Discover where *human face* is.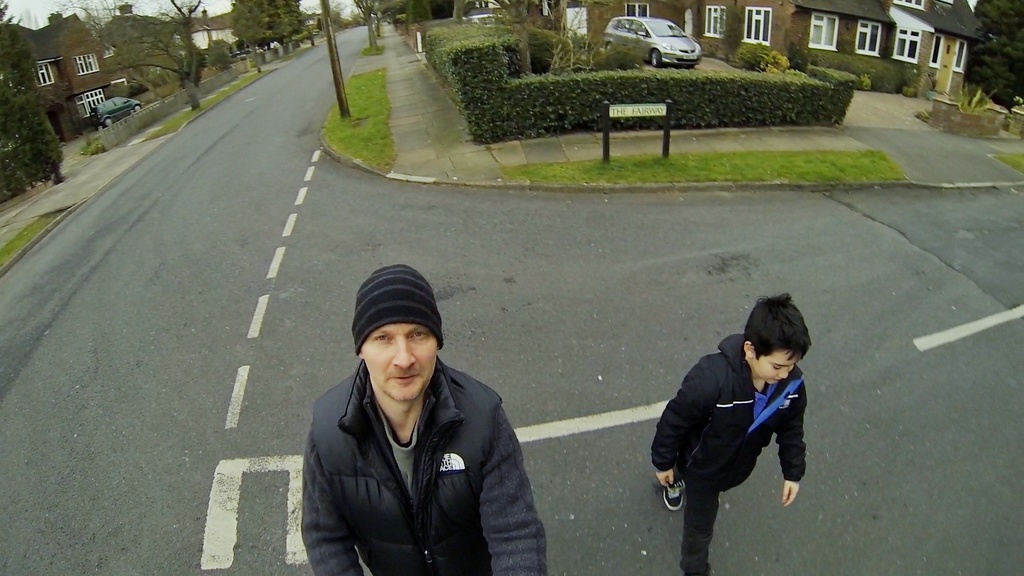
Discovered at {"left": 359, "top": 319, "right": 434, "bottom": 397}.
